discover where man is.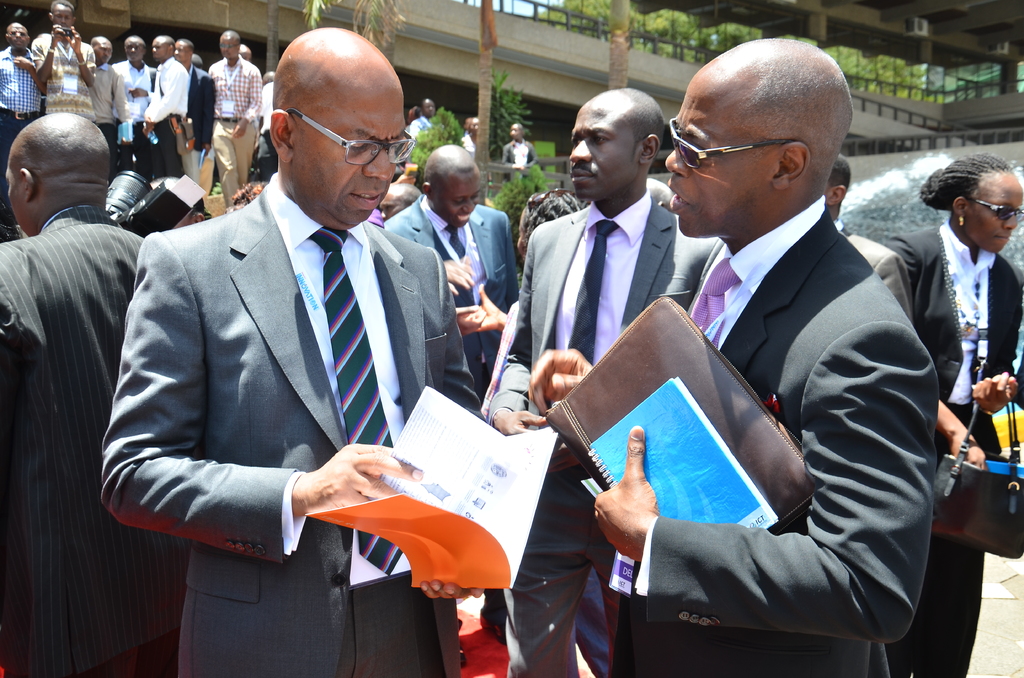
Discovered at 111/35/157/181.
